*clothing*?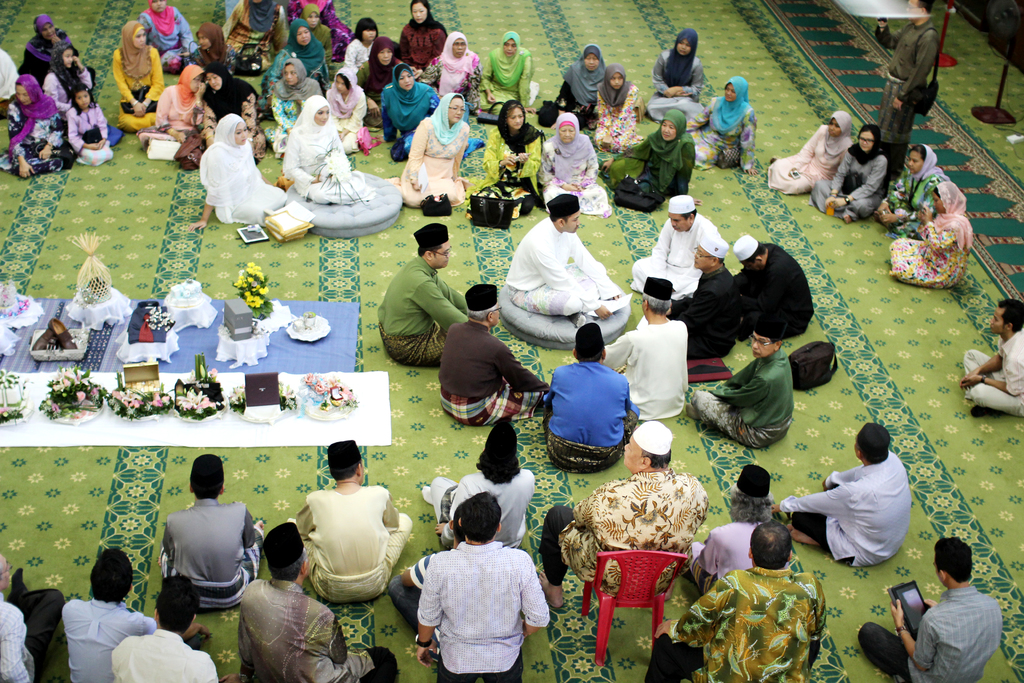
box=[685, 356, 794, 447]
